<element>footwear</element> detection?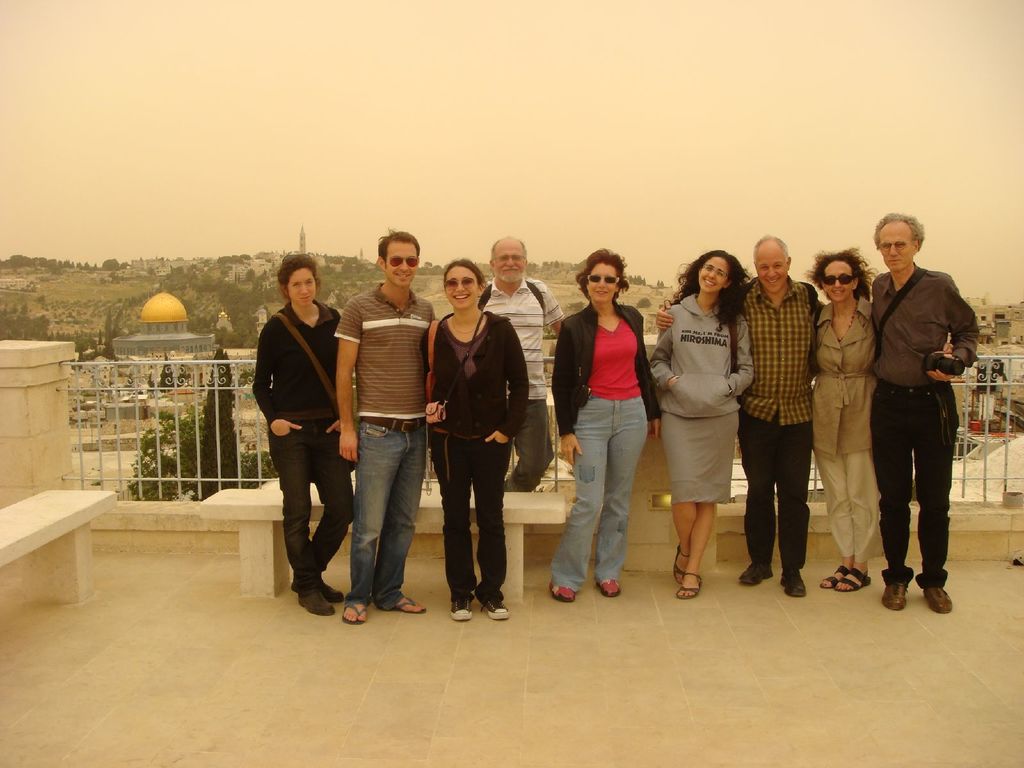
298:586:334:618
